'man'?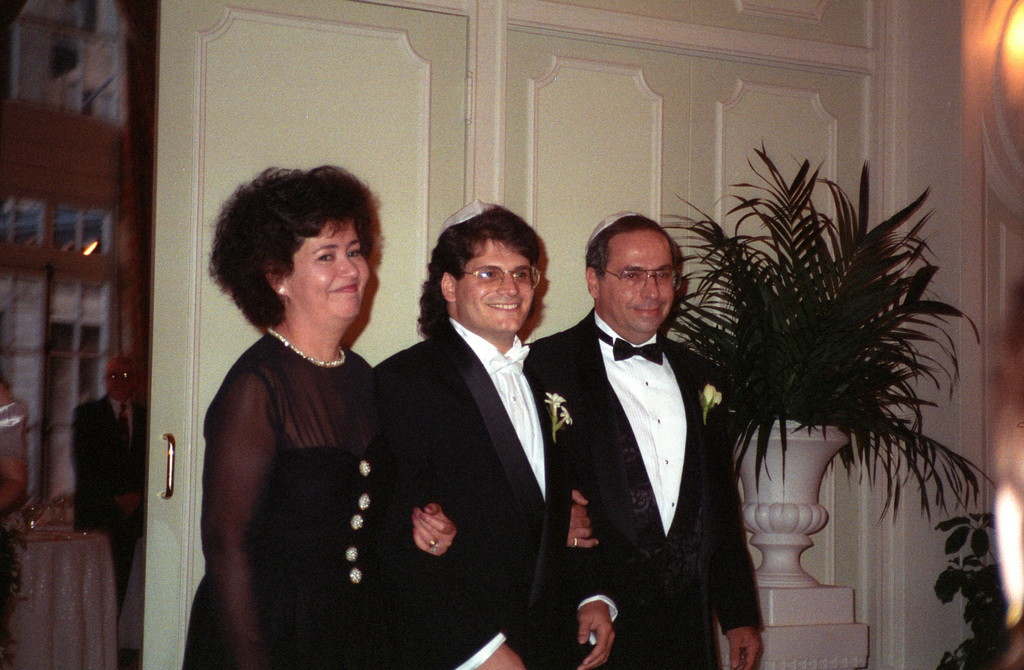
l=70, t=348, r=146, b=621
